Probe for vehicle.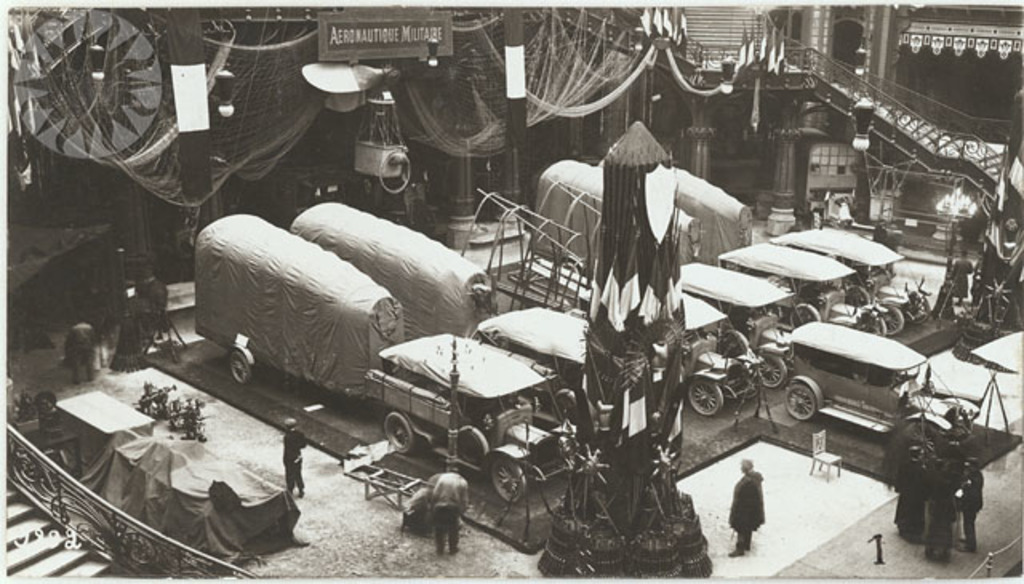
Probe result: {"left": 186, "top": 226, "right": 405, "bottom": 387}.
